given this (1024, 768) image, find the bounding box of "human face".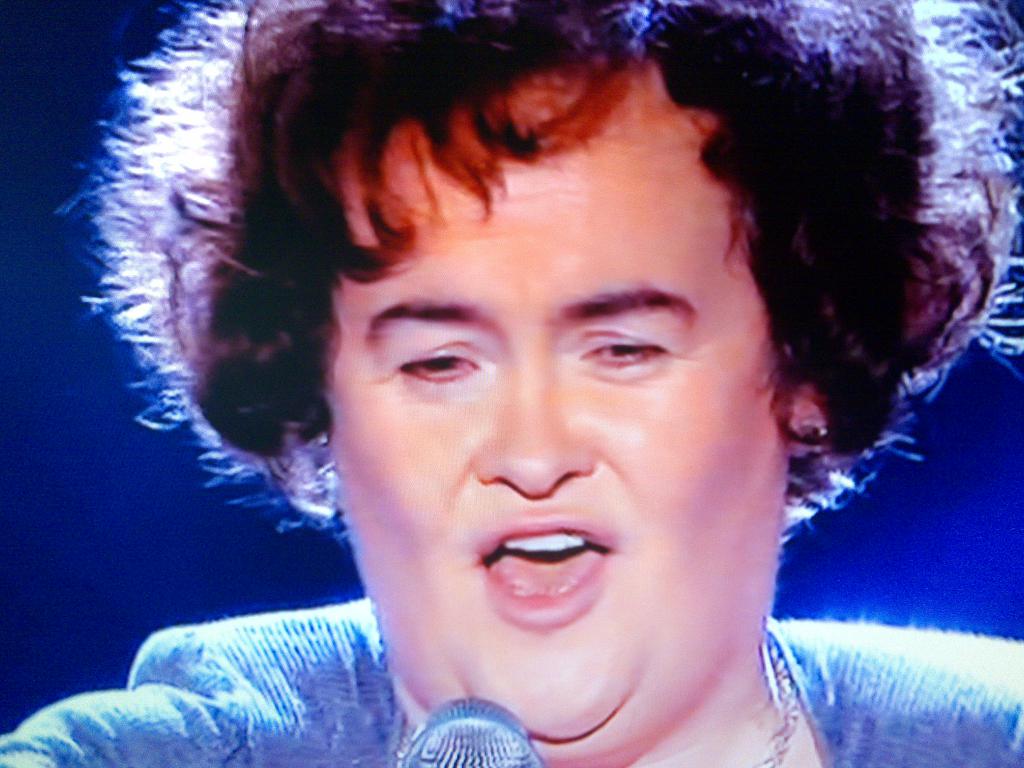
x1=324, y1=63, x2=787, y2=737.
